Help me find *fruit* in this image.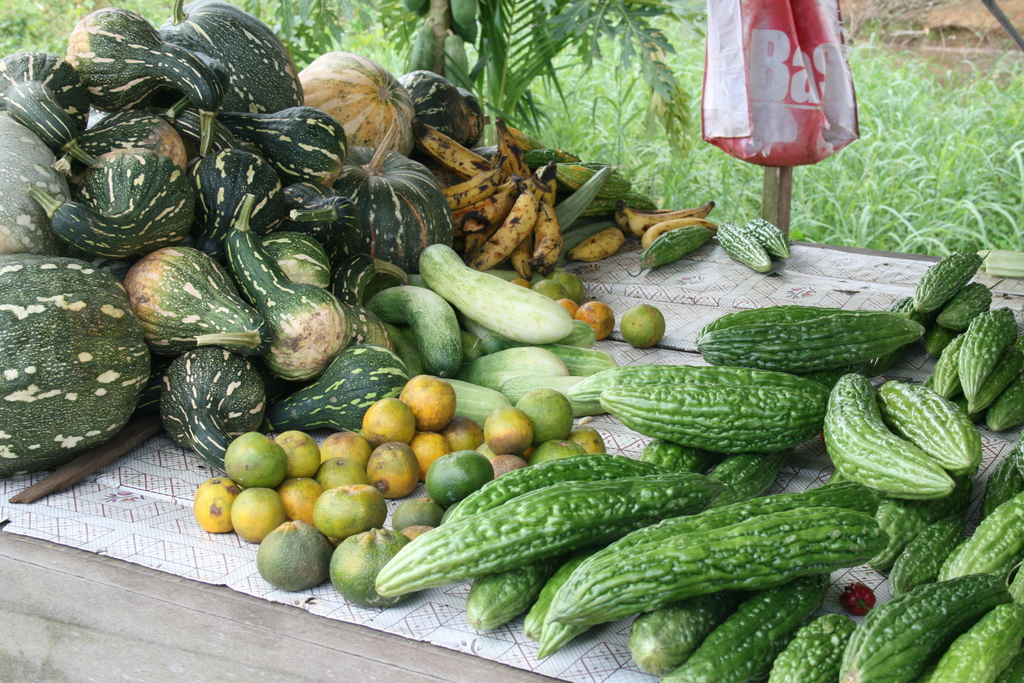
Found it: [x1=566, y1=227, x2=625, y2=268].
